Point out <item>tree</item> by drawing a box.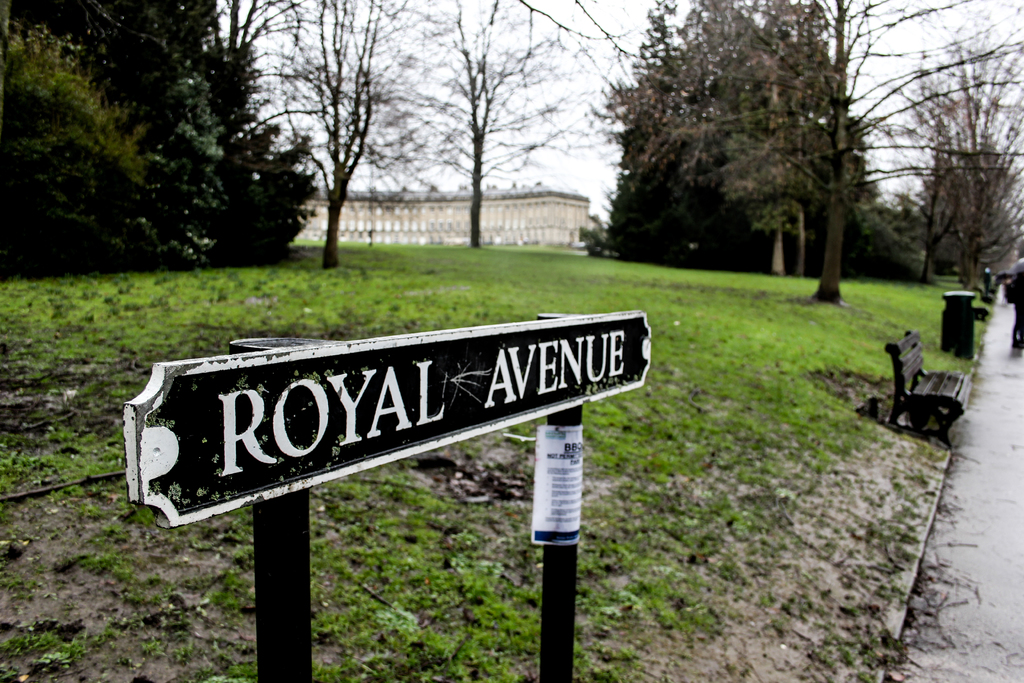
bbox=(868, 206, 932, 281).
